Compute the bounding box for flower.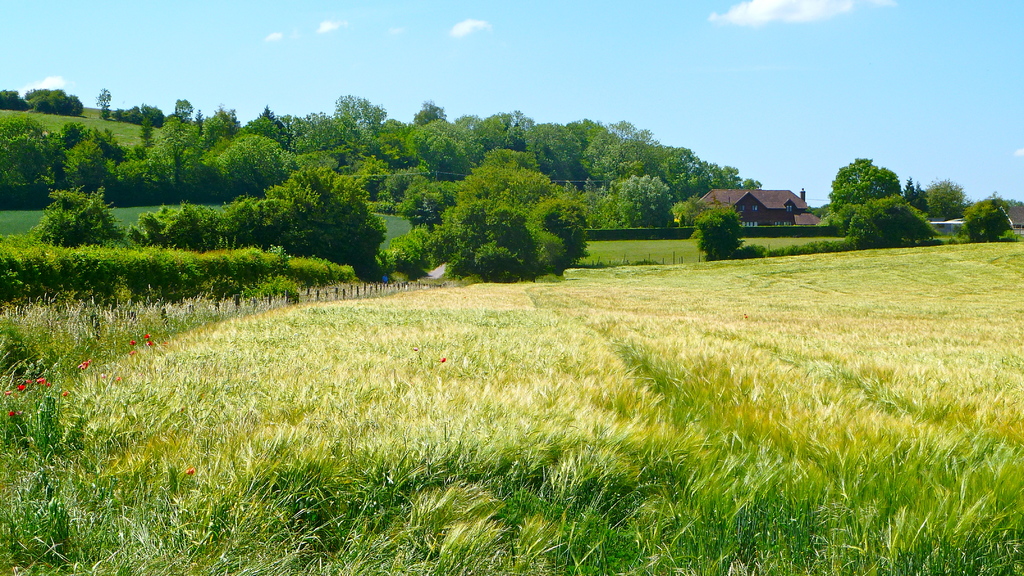
<box>127,351,136,358</box>.
